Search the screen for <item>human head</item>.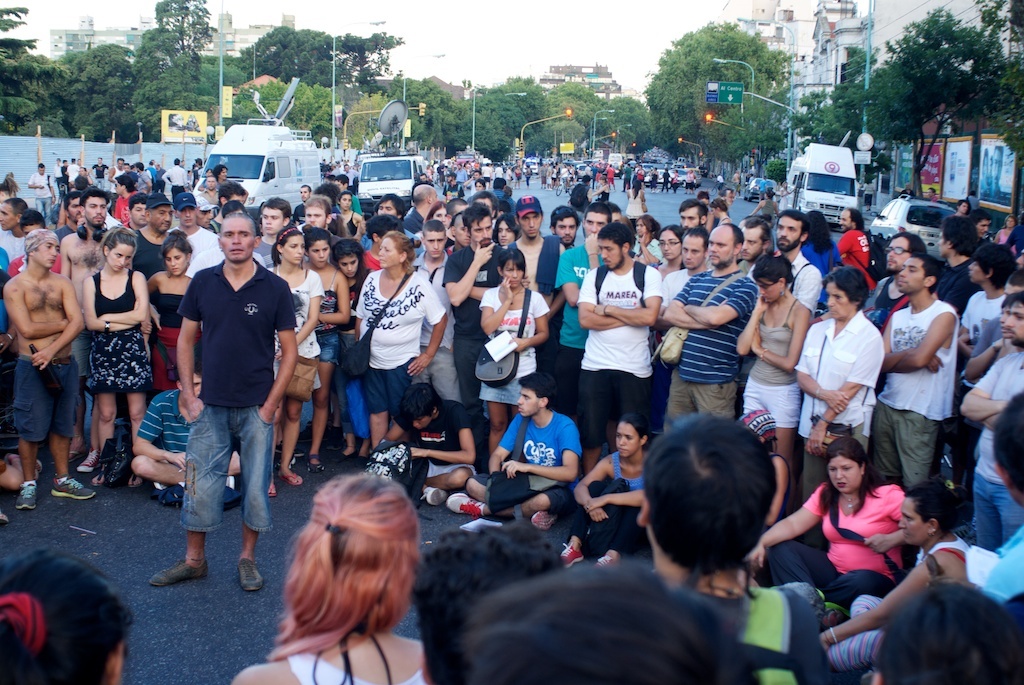
Found at x1=130 y1=192 x2=152 y2=230.
